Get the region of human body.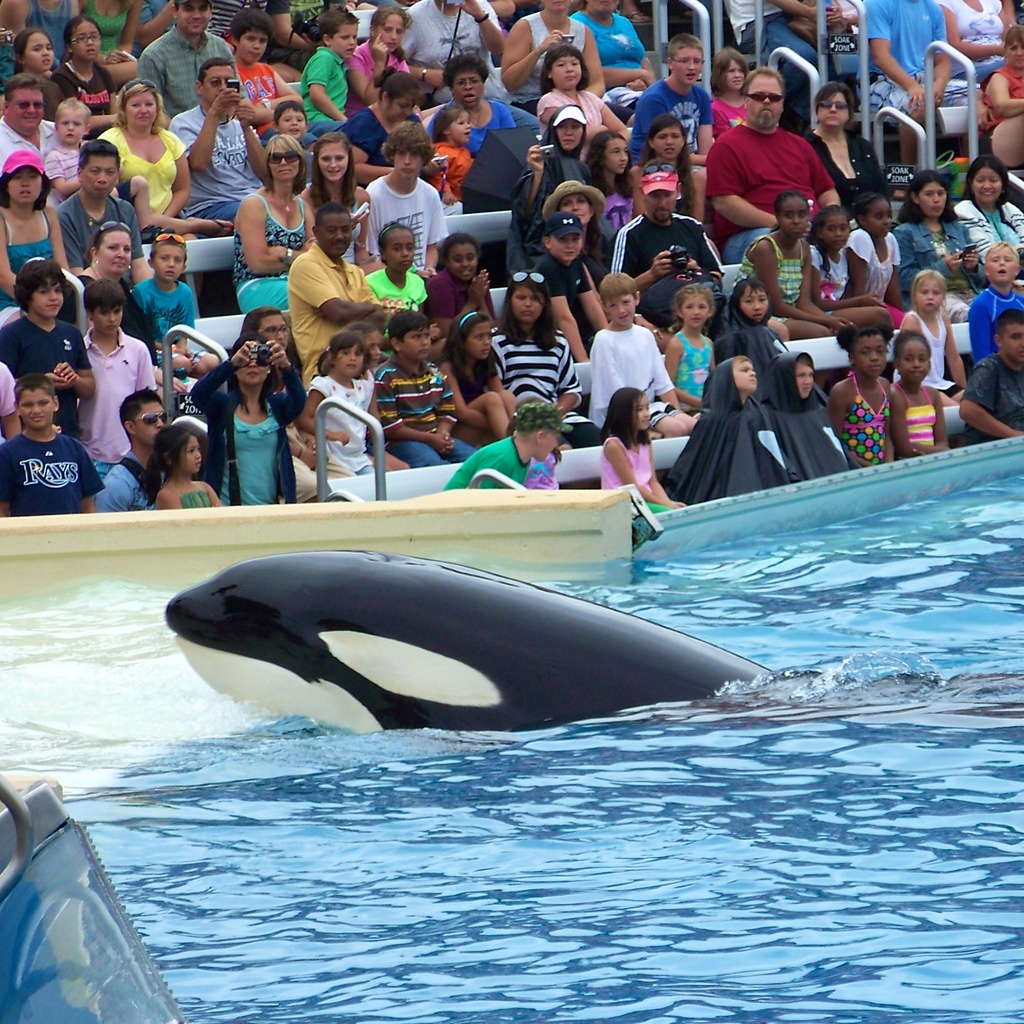
bbox=[0, 360, 14, 444].
